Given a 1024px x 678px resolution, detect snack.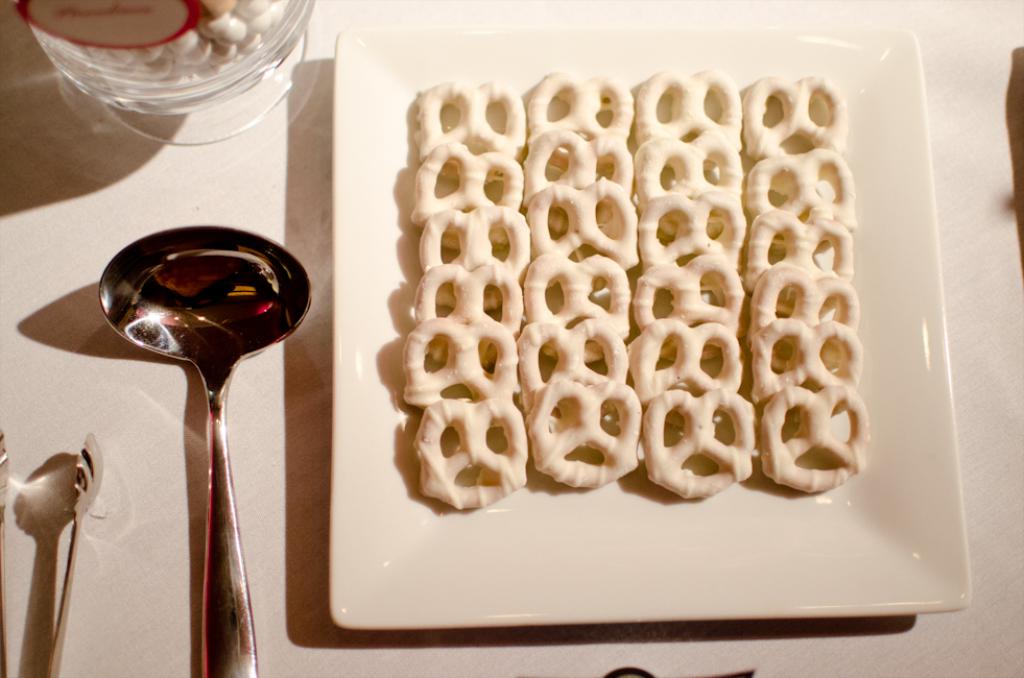
[x1=395, y1=359, x2=539, y2=528].
